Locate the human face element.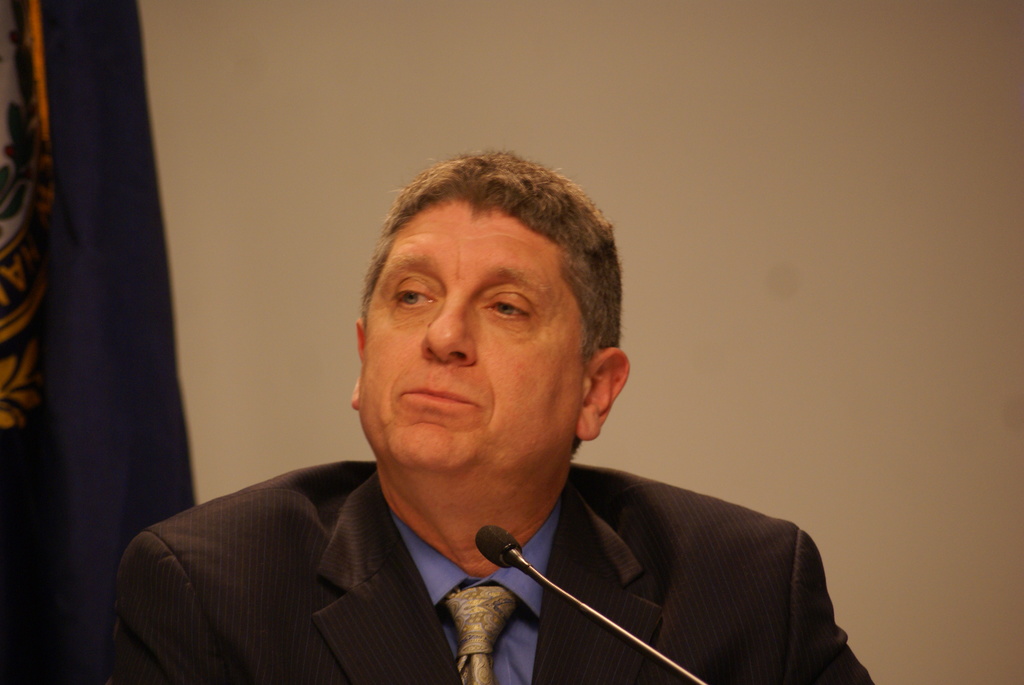
Element bbox: 366/200/596/489.
